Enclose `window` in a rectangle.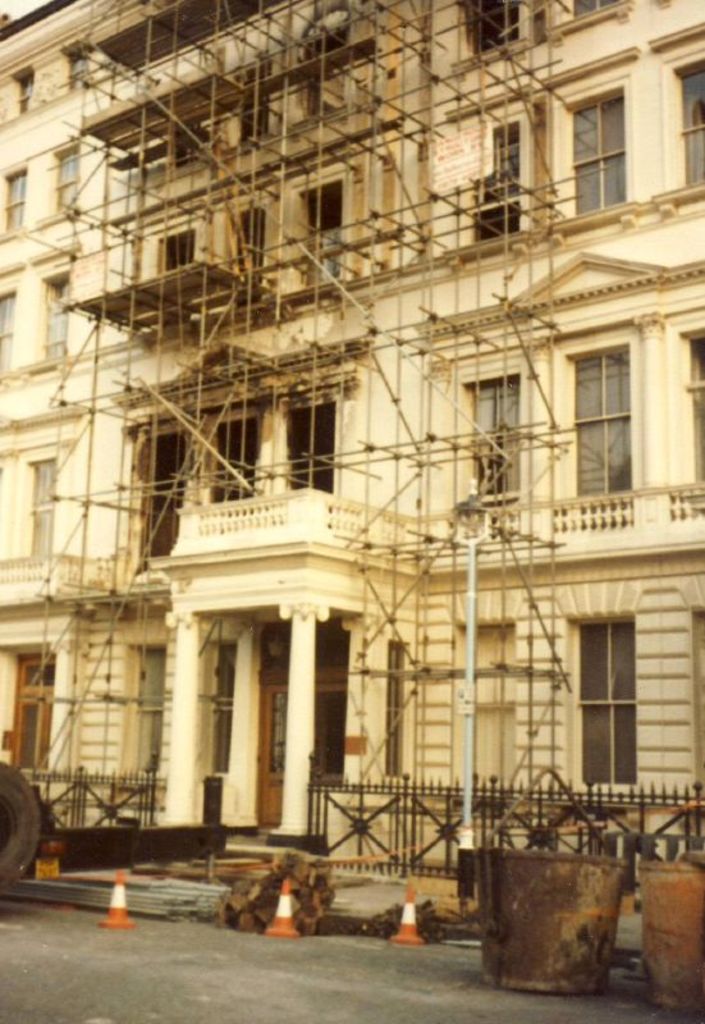
Rect(65, 38, 97, 92).
